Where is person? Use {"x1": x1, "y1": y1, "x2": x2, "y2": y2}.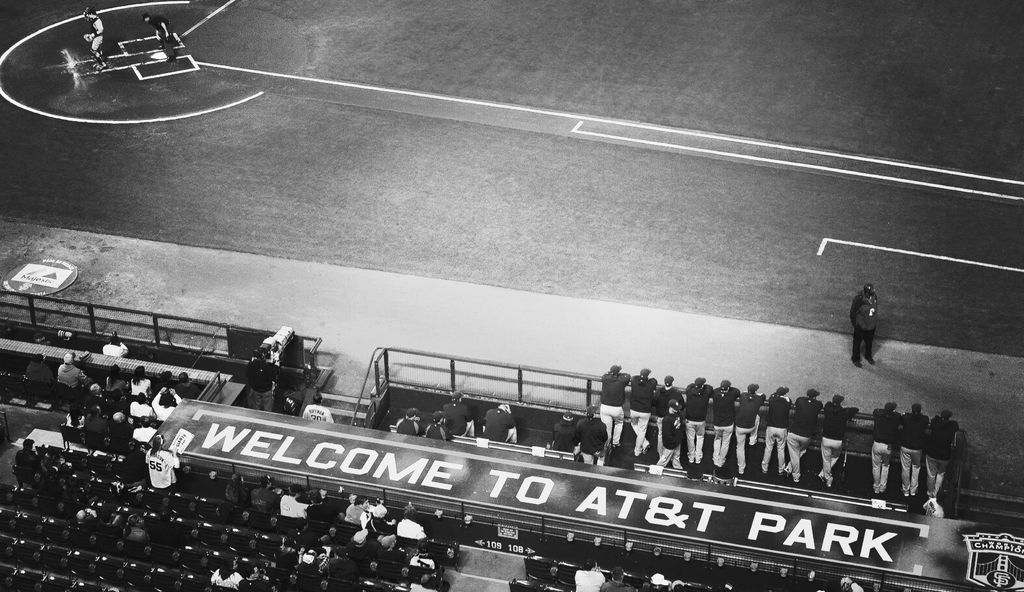
{"x1": 442, "y1": 393, "x2": 473, "y2": 440}.
